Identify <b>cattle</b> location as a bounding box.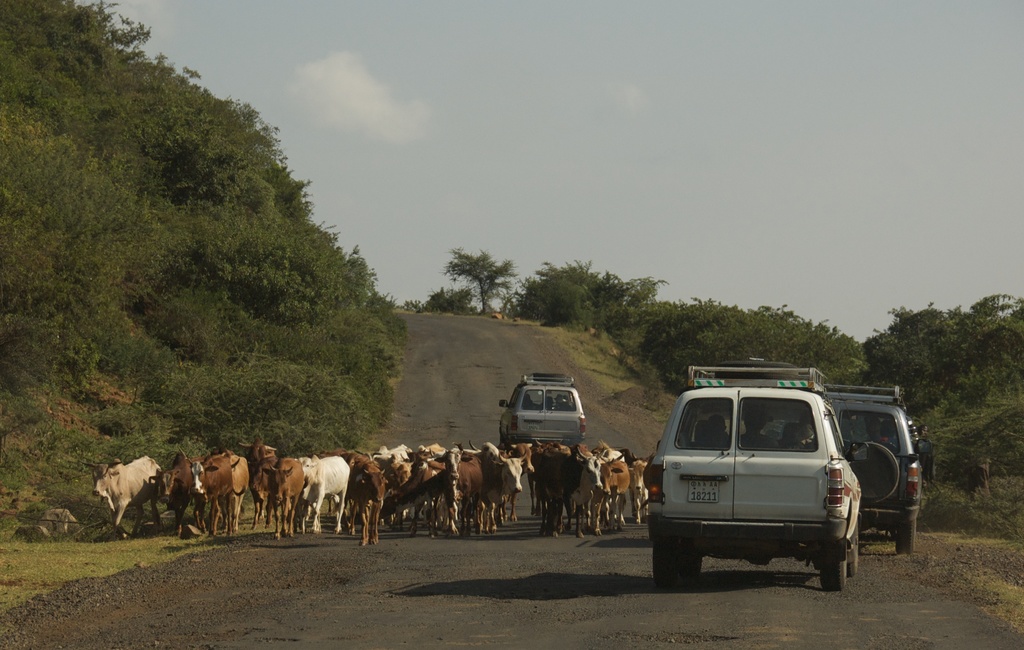
[left=343, top=462, right=386, bottom=539].
